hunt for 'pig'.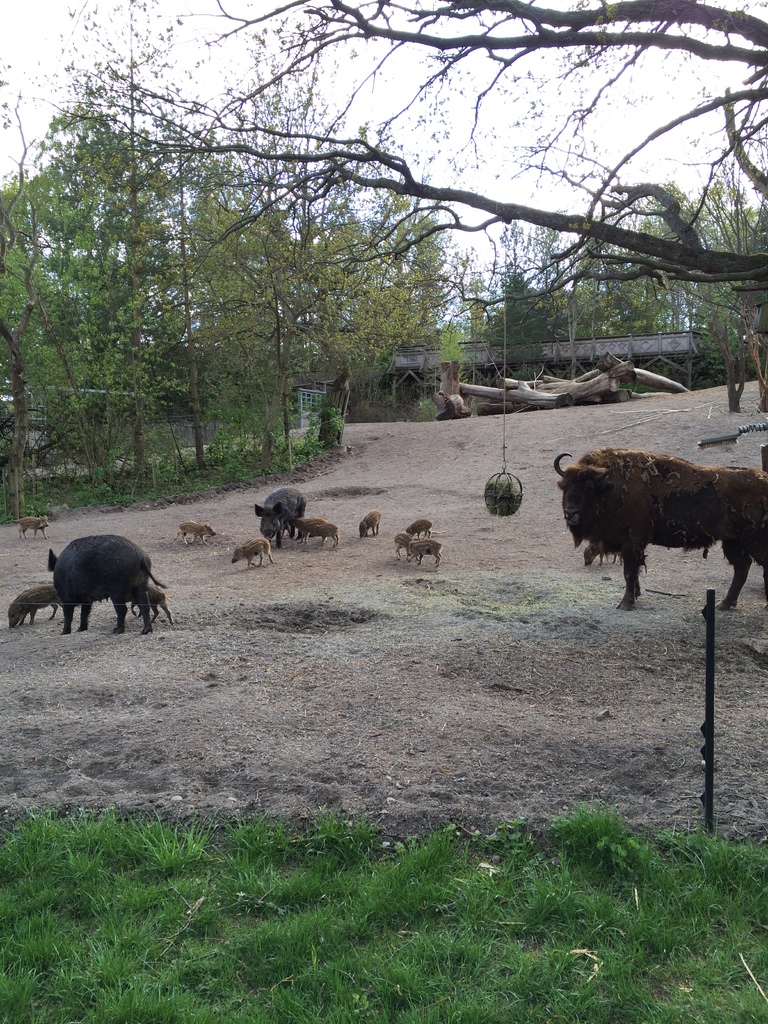
Hunted down at {"x1": 170, "y1": 518, "x2": 216, "y2": 547}.
